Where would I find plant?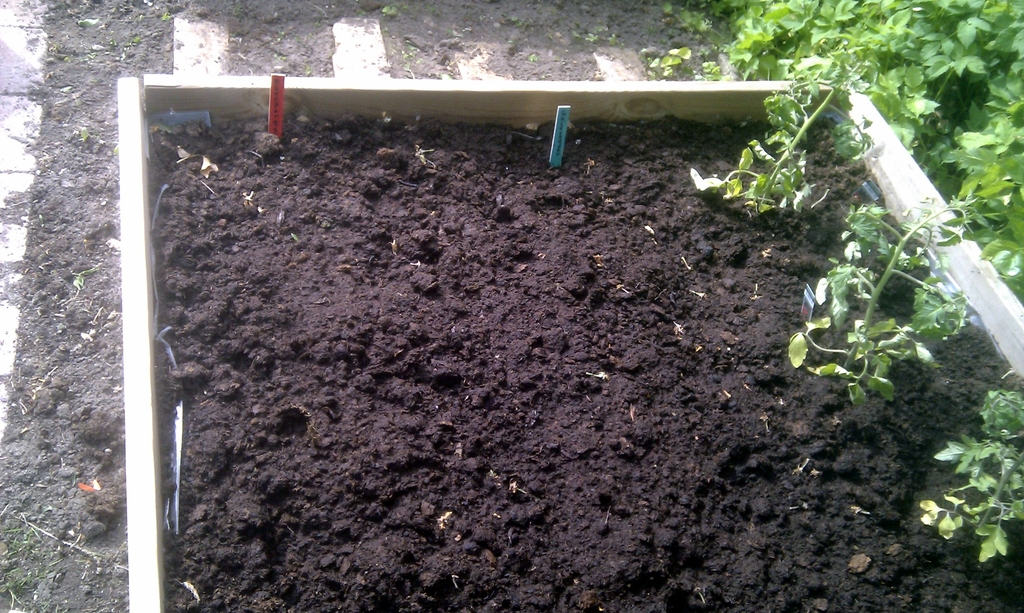
At bbox(808, 164, 976, 426).
